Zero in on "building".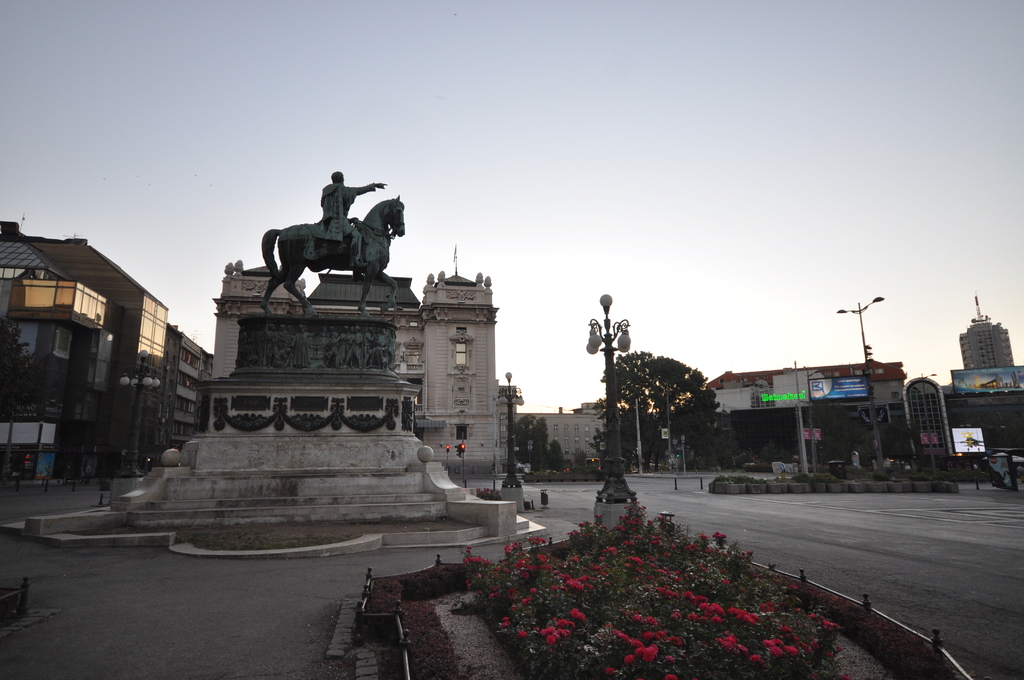
Zeroed in: x1=905 y1=373 x2=1023 y2=459.
